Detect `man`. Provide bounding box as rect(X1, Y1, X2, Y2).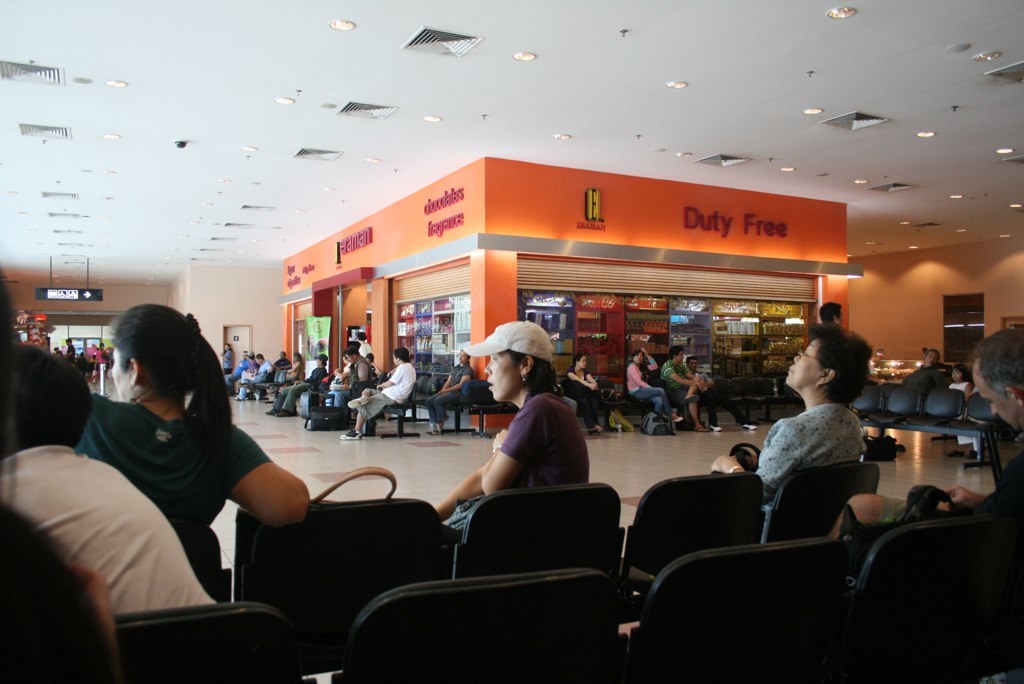
rect(246, 350, 255, 374).
